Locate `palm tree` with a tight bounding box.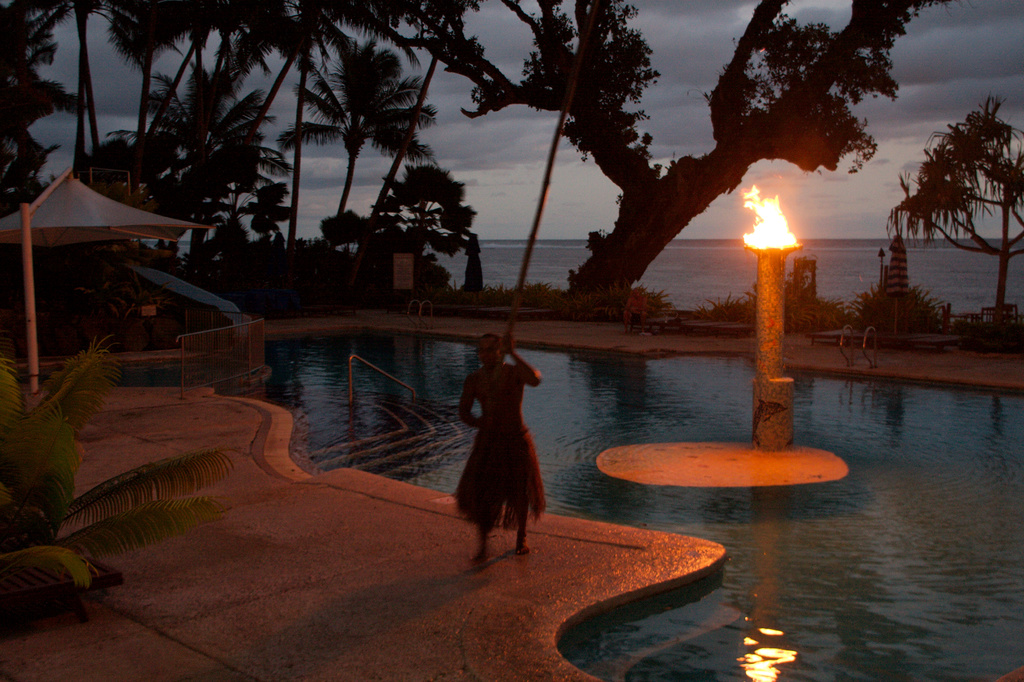
bbox=(99, 0, 285, 114).
